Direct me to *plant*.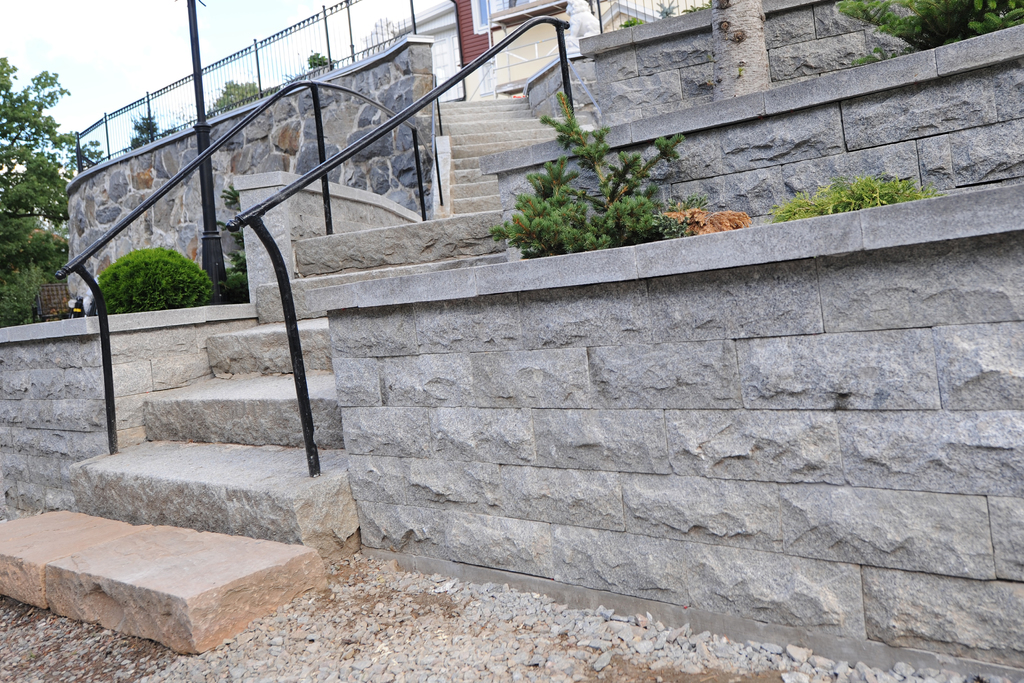
Direction: 97 247 218 310.
